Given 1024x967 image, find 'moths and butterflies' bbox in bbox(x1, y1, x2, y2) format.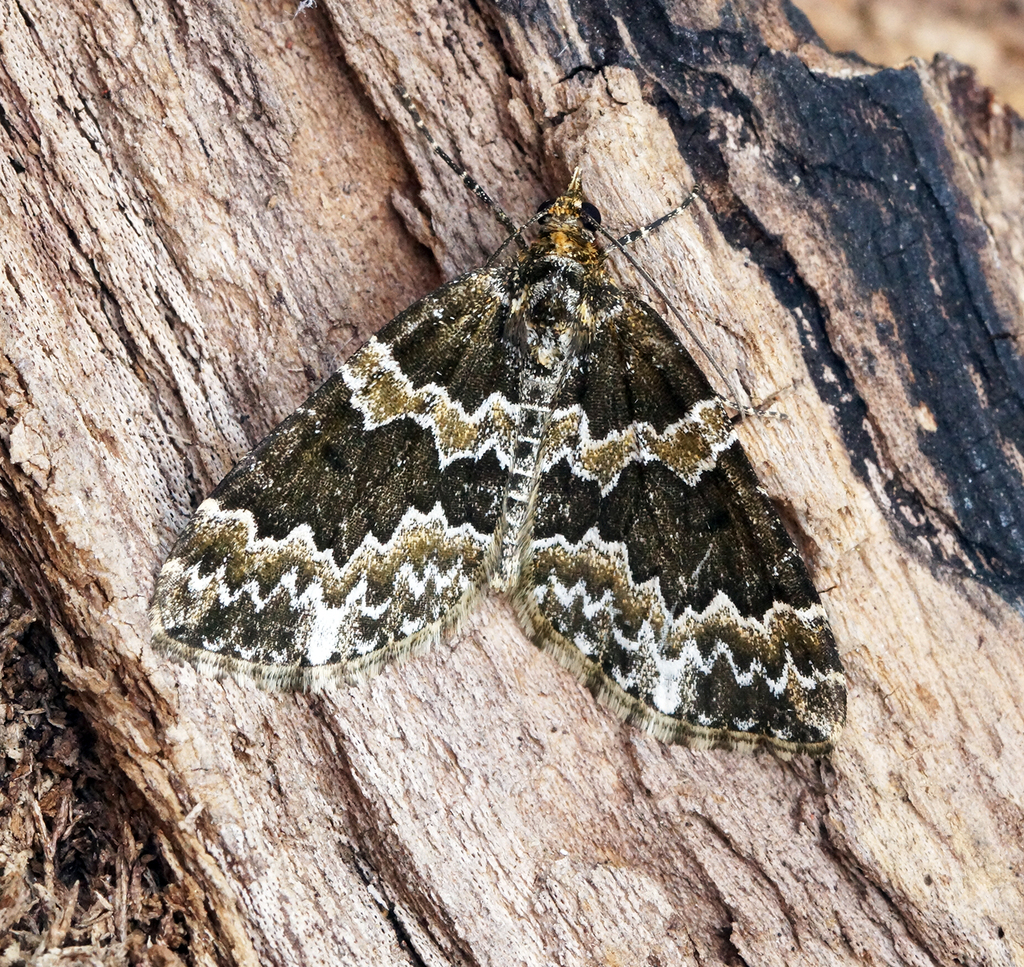
bbox(139, 79, 851, 757).
